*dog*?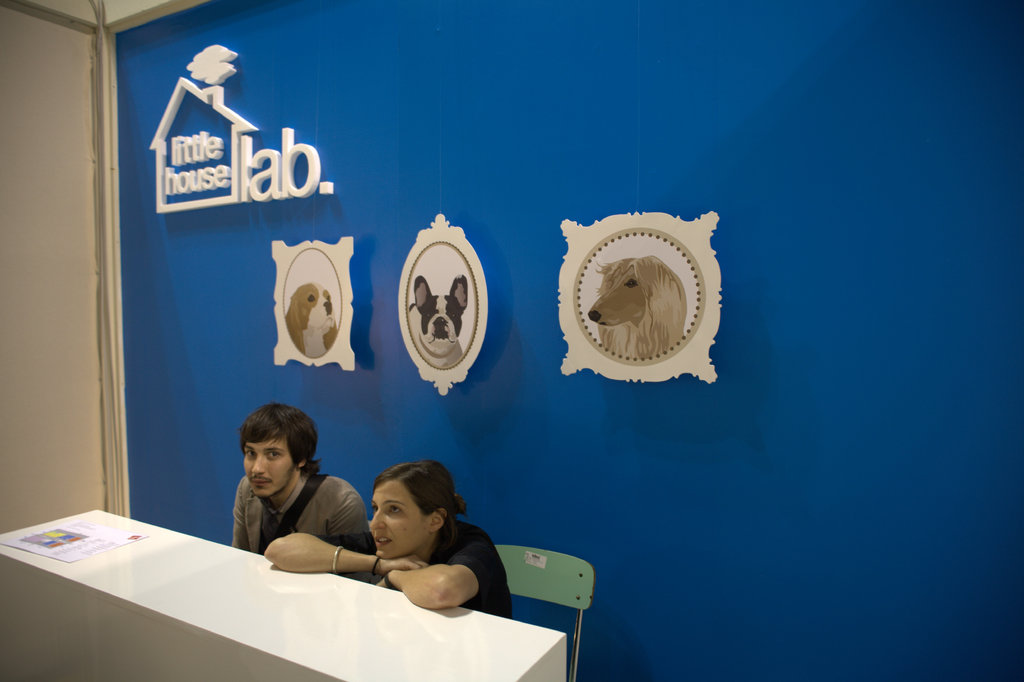
select_region(587, 253, 693, 362)
